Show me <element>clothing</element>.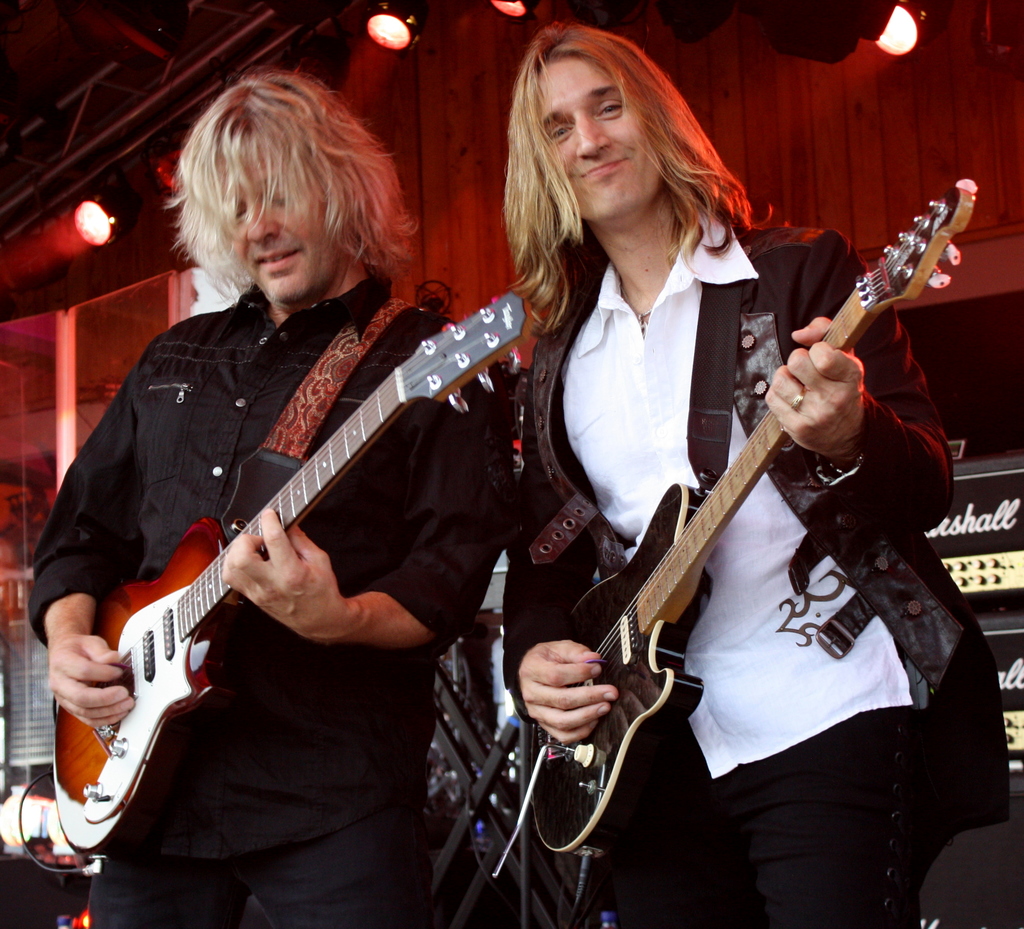
<element>clothing</element> is here: [26,255,508,928].
